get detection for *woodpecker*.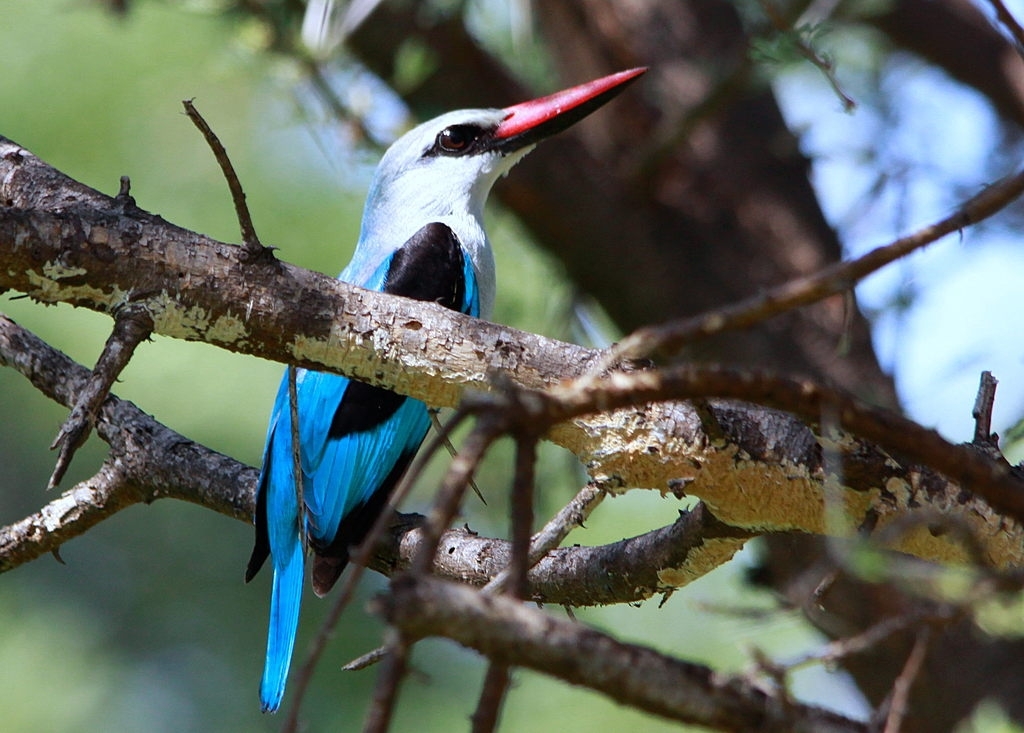
Detection: region(231, 70, 654, 712).
